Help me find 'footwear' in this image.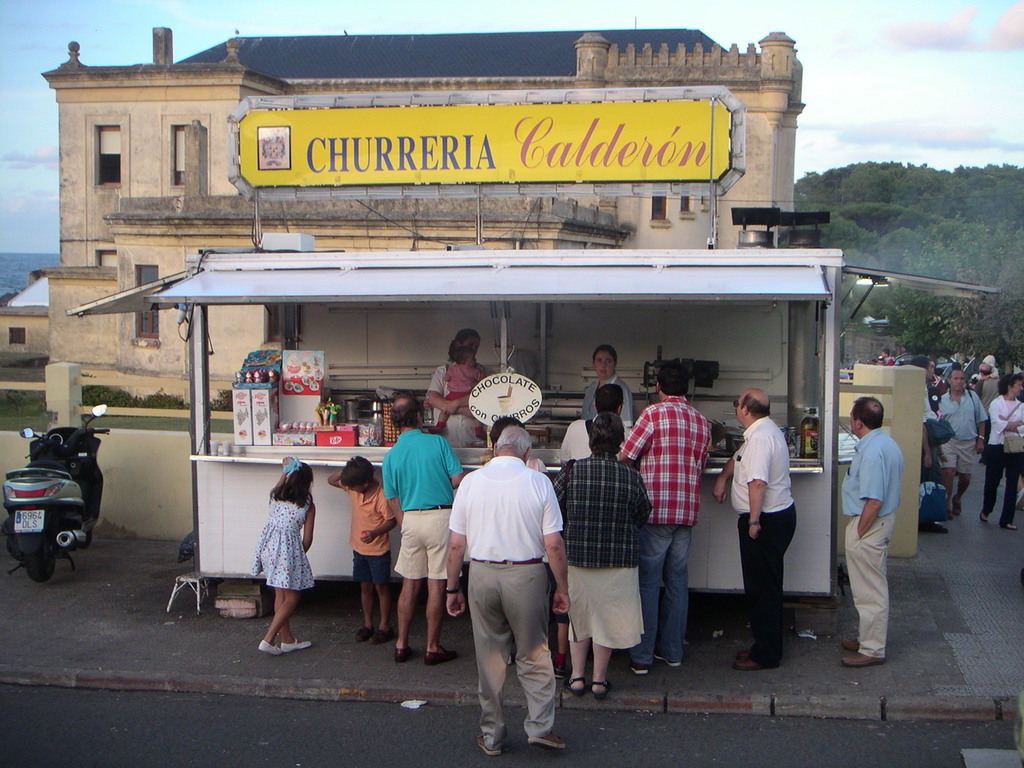
Found it: (843,642,860,651).
